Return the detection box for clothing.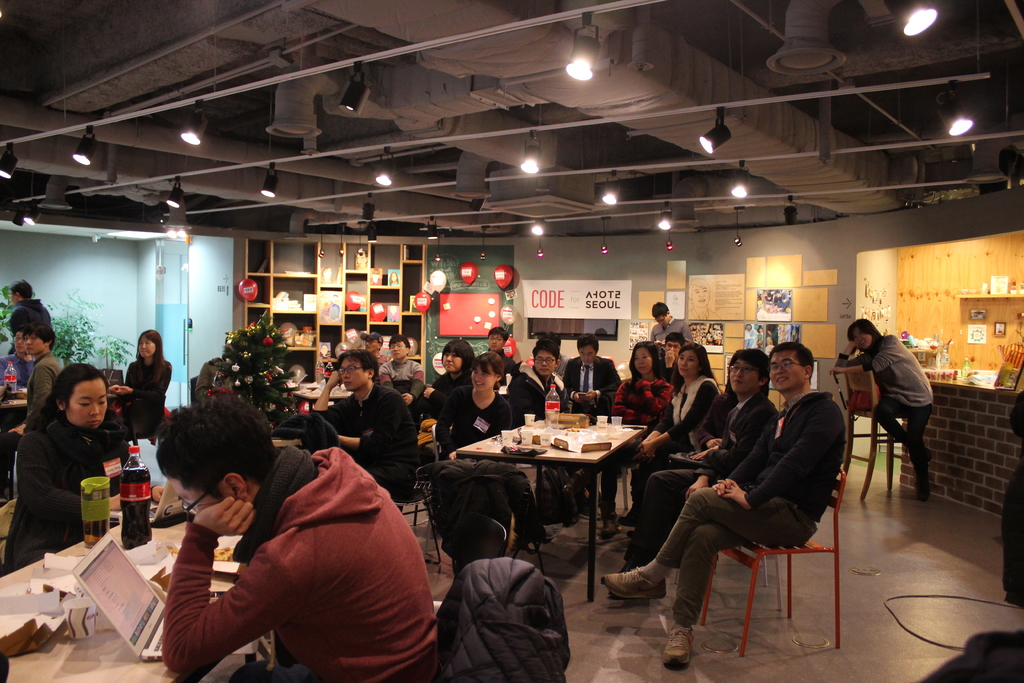
<region>563, 352, 619, 416</region>.
